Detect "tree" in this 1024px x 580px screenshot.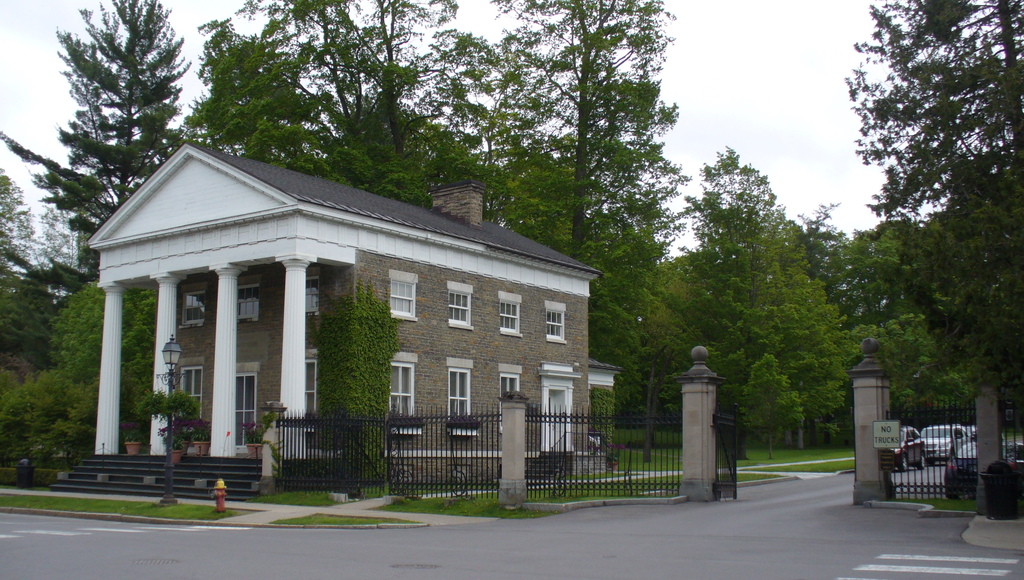
Detection: bbox(469, 0, 669, 368).
